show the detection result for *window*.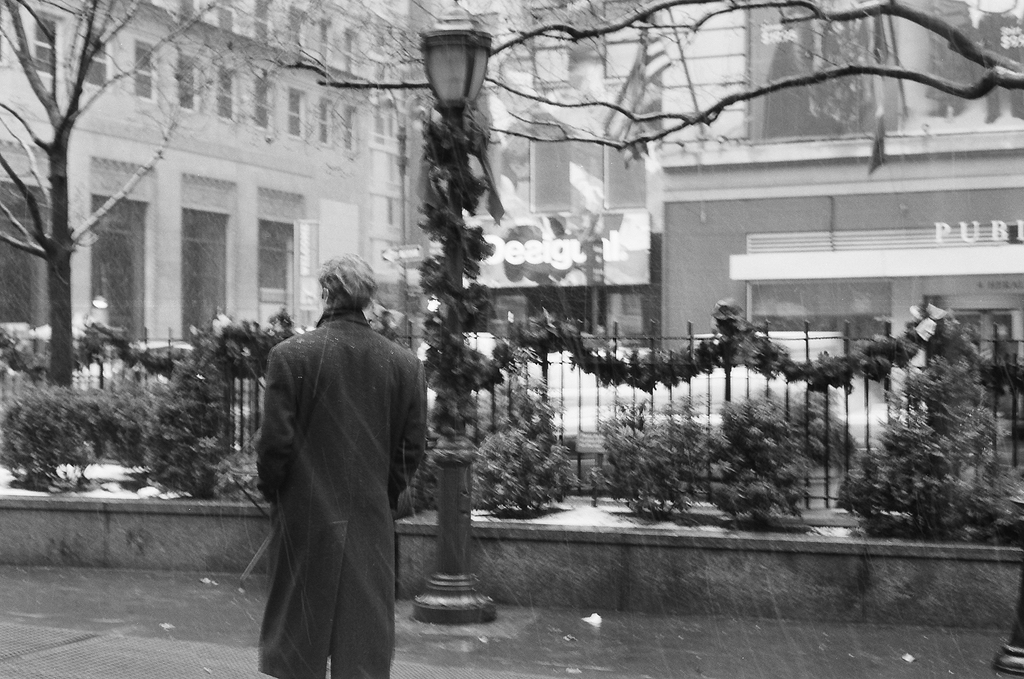
rect(600, 3, 648, 73).
